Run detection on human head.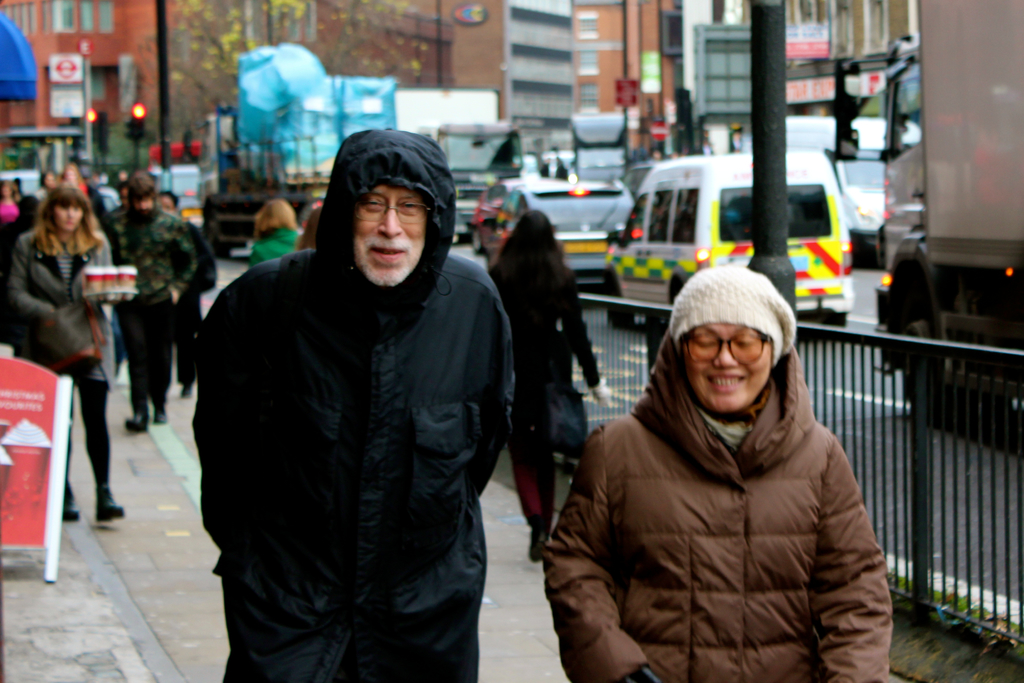
Result: 152 188 180 215.
